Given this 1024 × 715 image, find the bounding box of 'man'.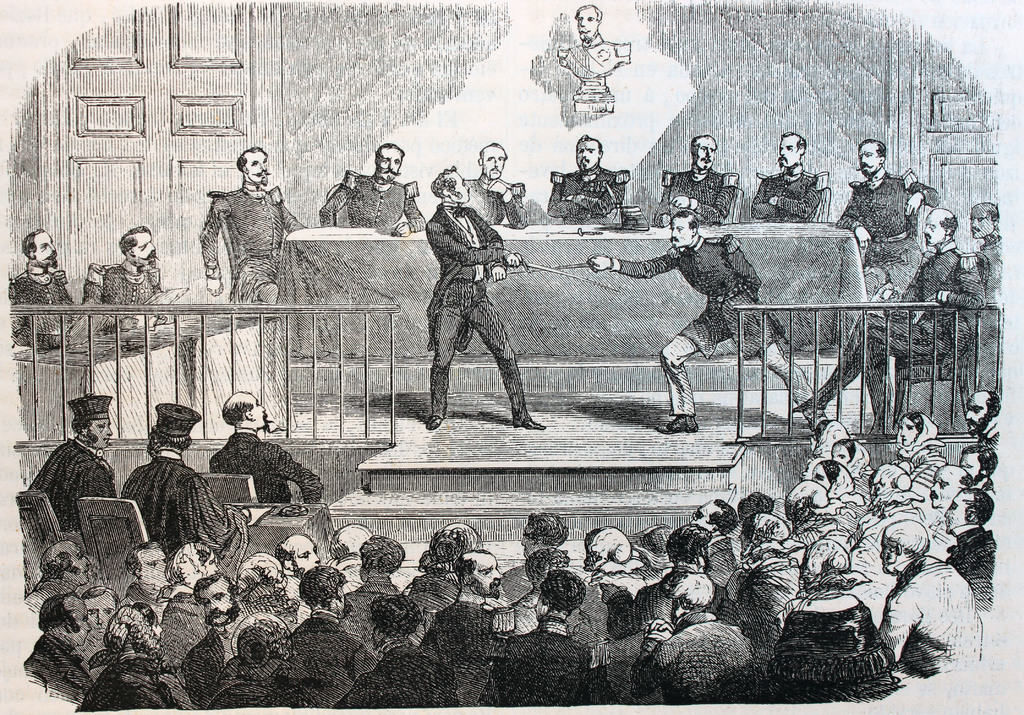
Rect(752, 129, 824, 222).
